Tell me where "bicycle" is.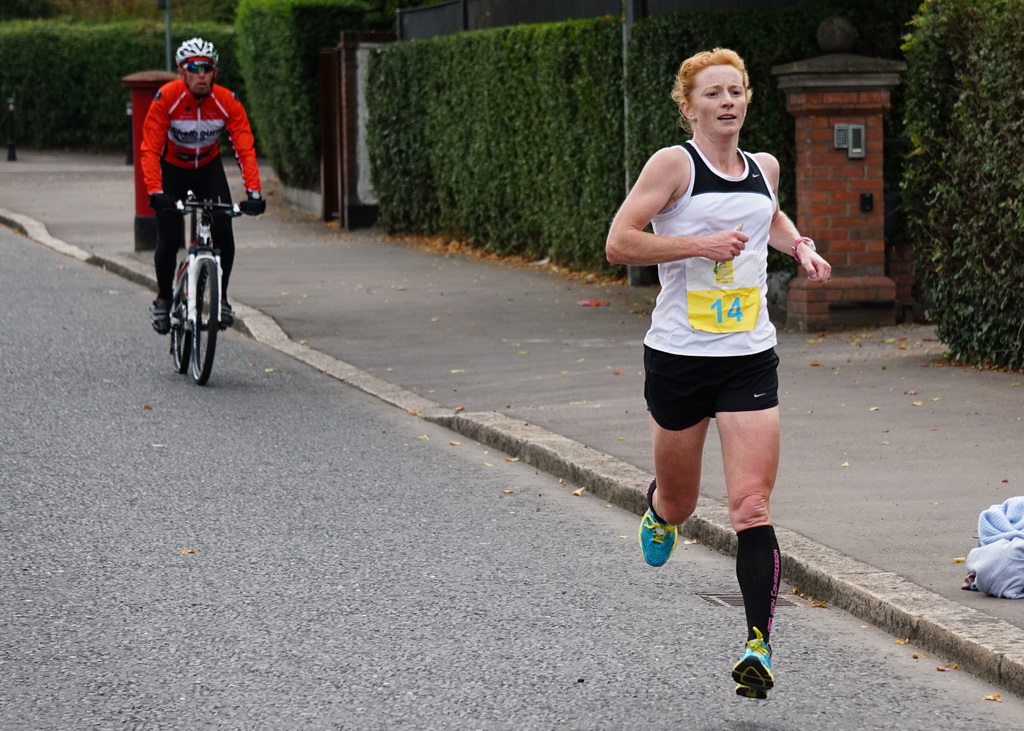
"bicycle" is at bbox=[148, 168, 241, 392].
